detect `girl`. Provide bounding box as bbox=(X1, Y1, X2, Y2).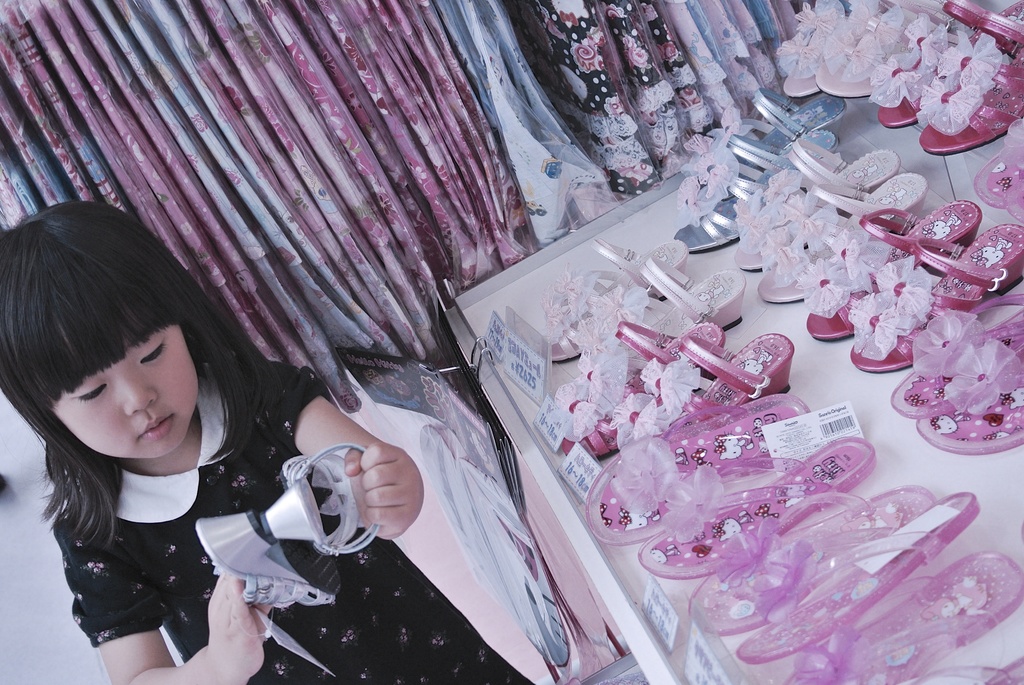
bbox=(0, 201, 539, 684).
